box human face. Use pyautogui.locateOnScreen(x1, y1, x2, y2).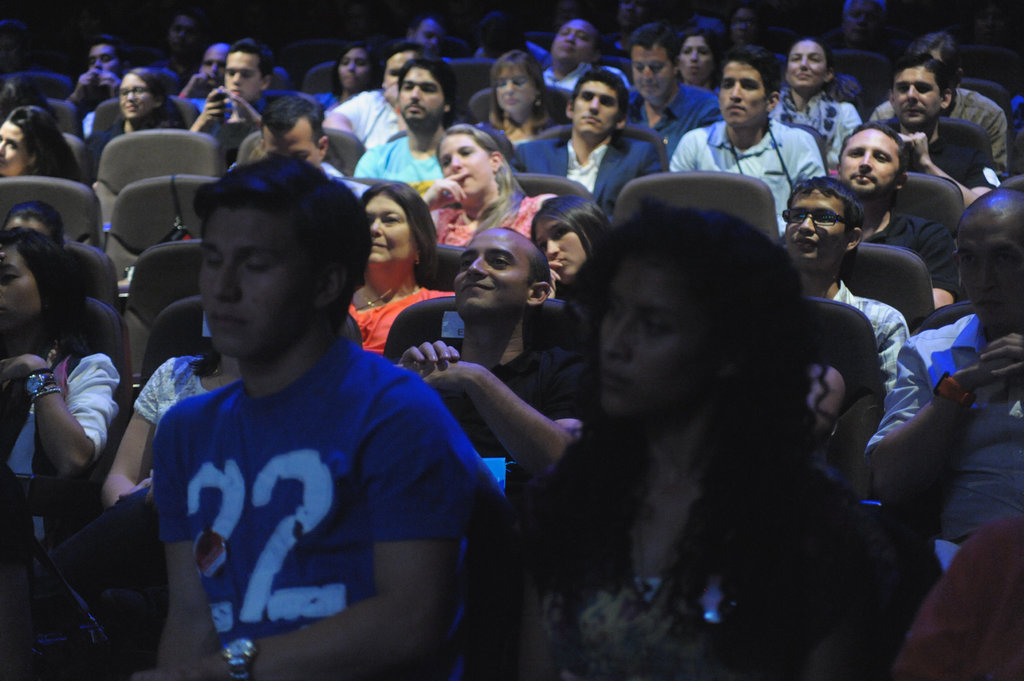
pyautogui.locateOnScreen(667, 31, 726, 88).
